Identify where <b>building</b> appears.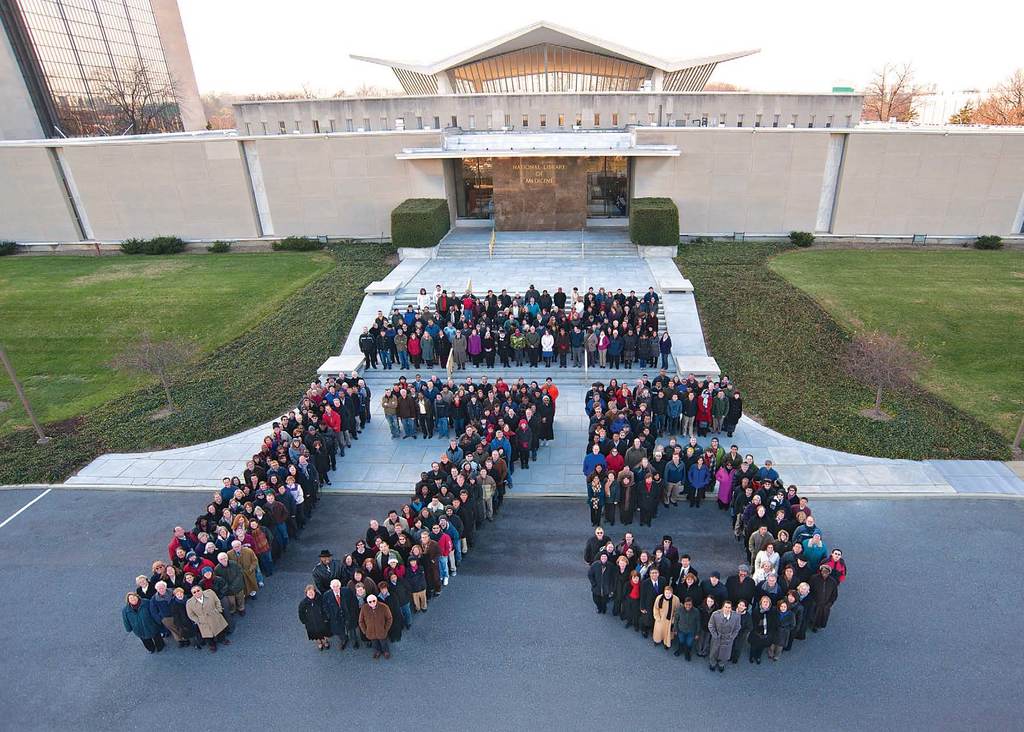
Appears at [0,0,212,141].
